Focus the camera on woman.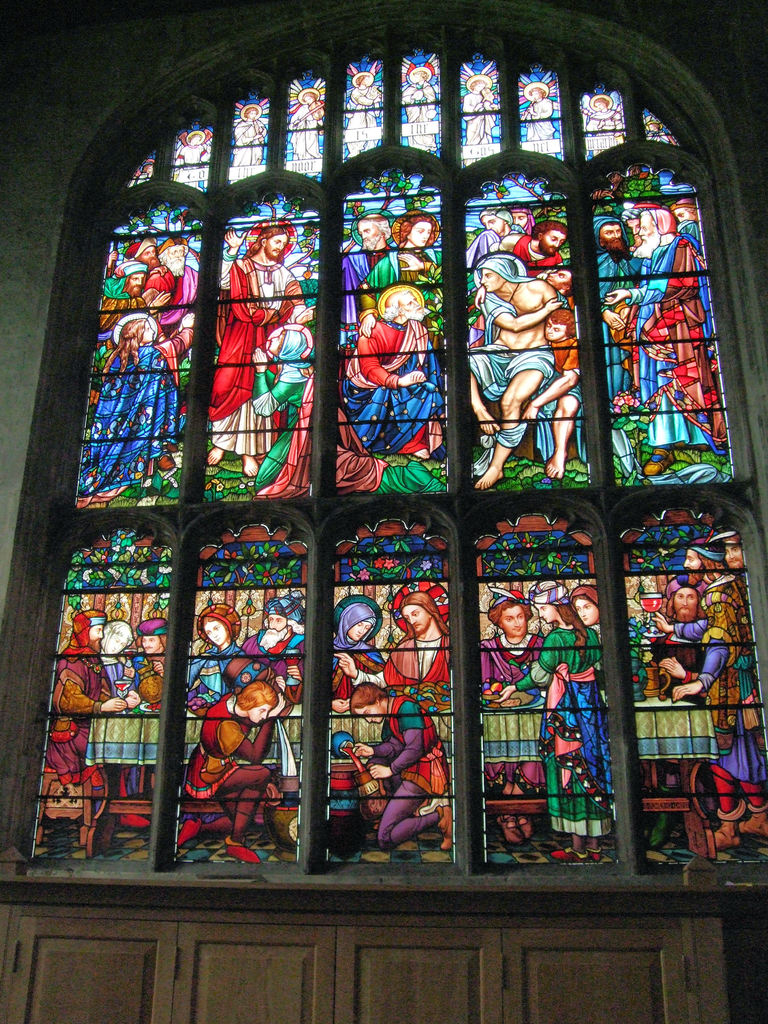
Focus region: 188 607 252 711.
